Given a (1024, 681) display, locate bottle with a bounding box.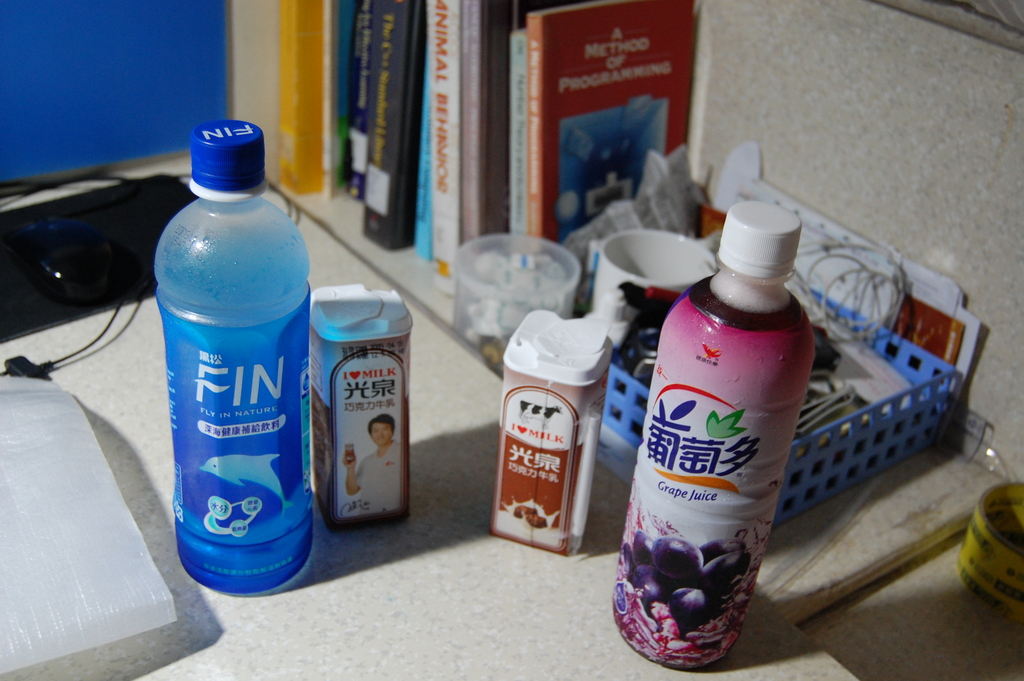
Located: [x1=607, y1=196, x2=812, y2=676].
